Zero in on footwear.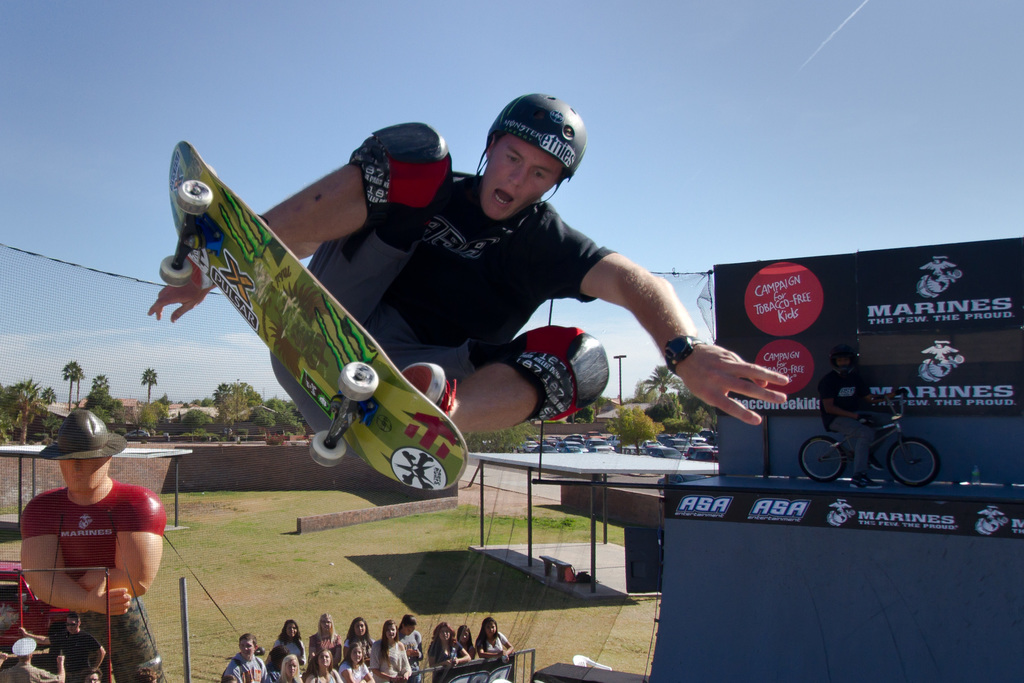
Zeroed in: bbox(870, 456, 884, 471).
